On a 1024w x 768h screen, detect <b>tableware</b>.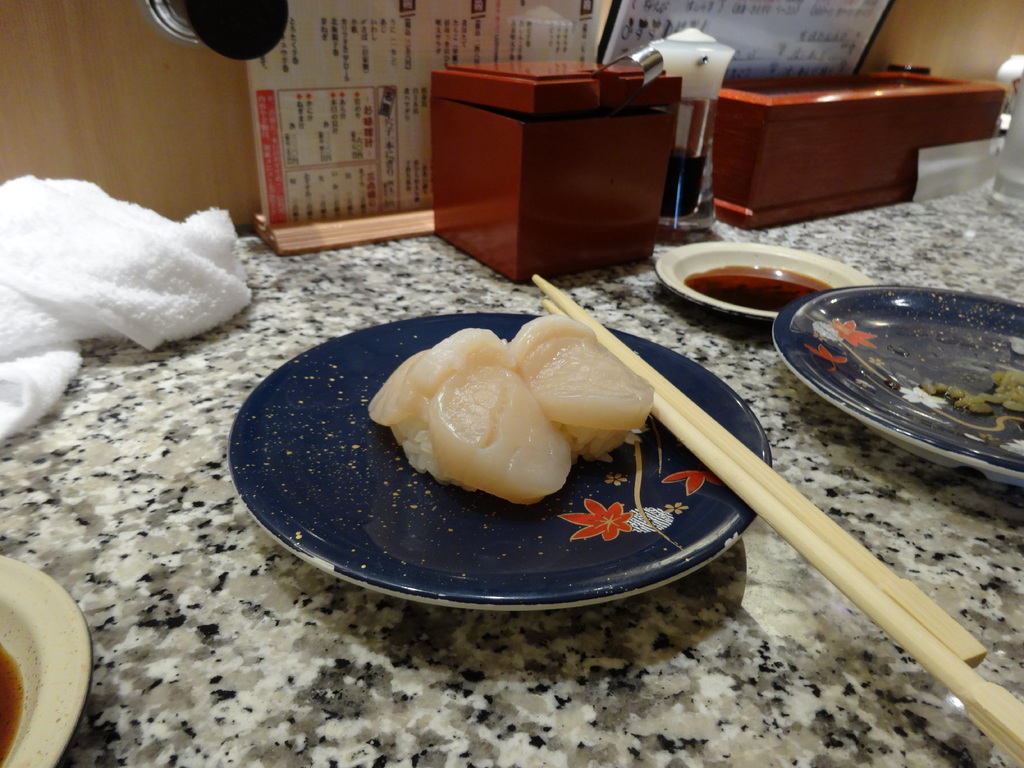
bbox=[226, 305, 771, 612].
